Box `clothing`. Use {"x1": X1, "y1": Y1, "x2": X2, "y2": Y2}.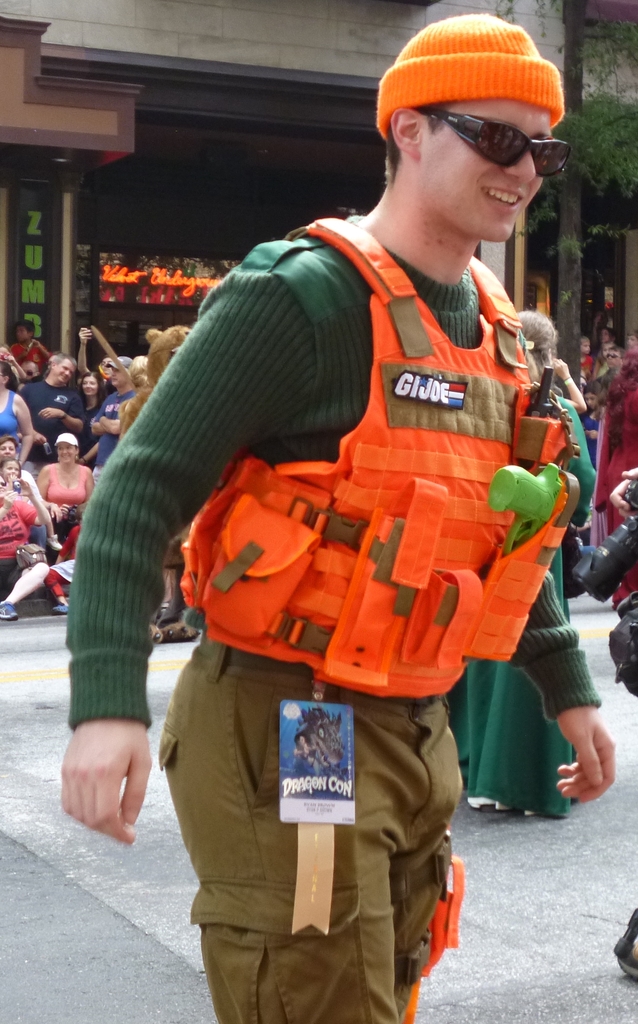
{"x1": 2, "y1": 490, "x2": 47, "y2": 558}.
